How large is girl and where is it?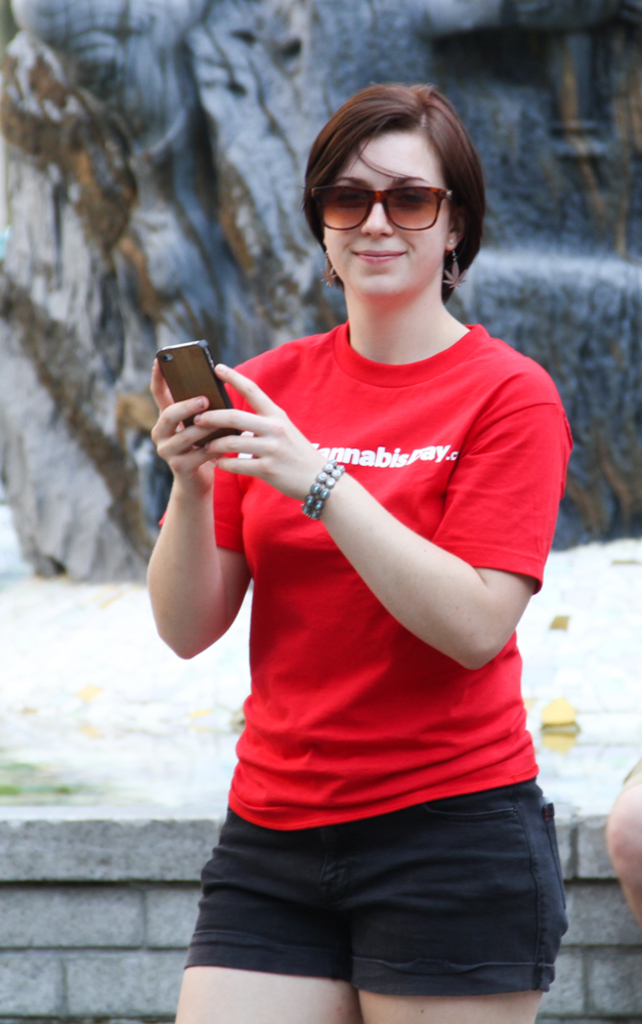
Bounding box: <region>144, 74, 571, 1019</region>.
